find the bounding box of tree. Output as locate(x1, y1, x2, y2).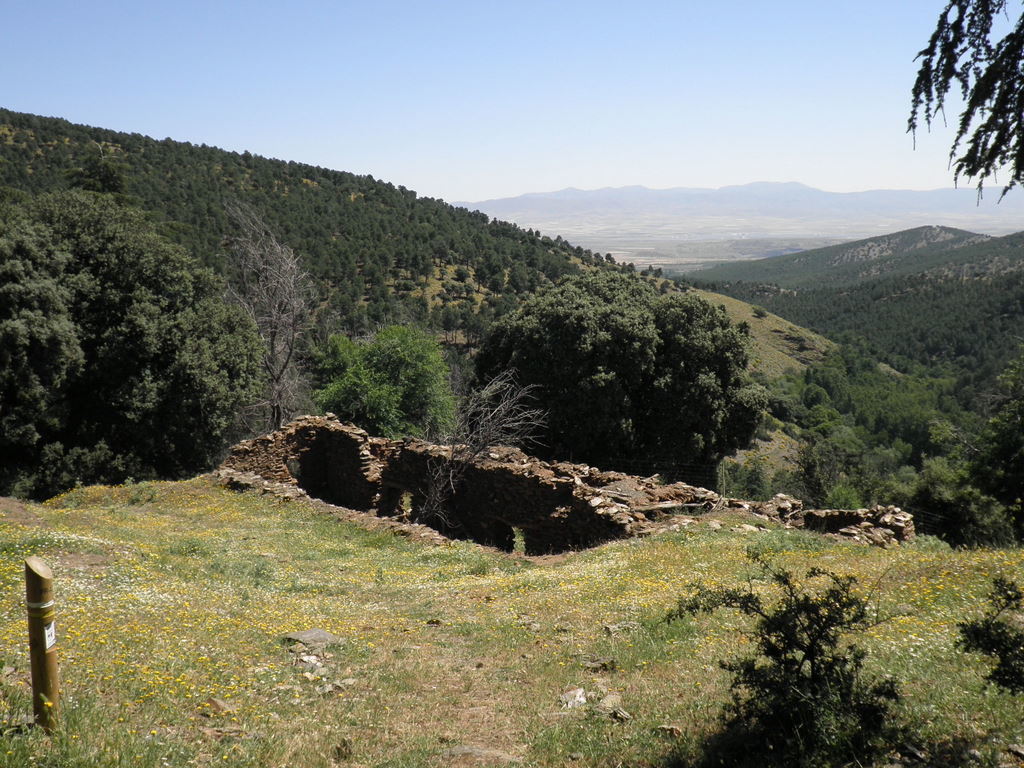
locate(474, 270, 769, 491).
